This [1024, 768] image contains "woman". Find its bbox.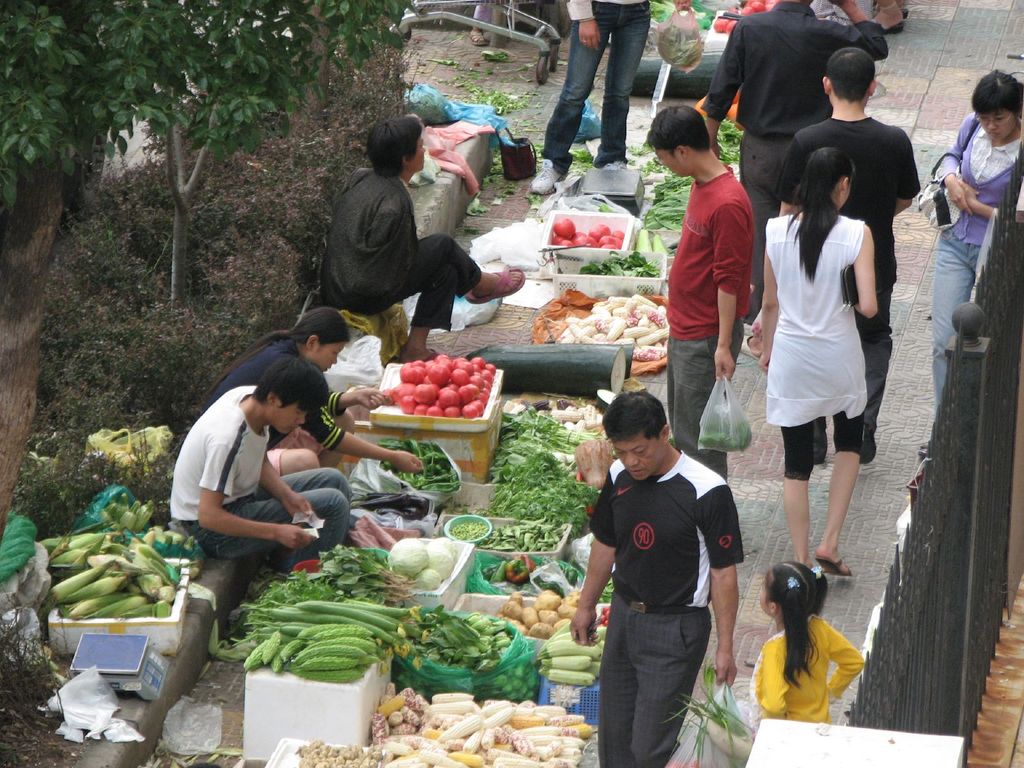
<region>758, 144, 886, 583</region>.
